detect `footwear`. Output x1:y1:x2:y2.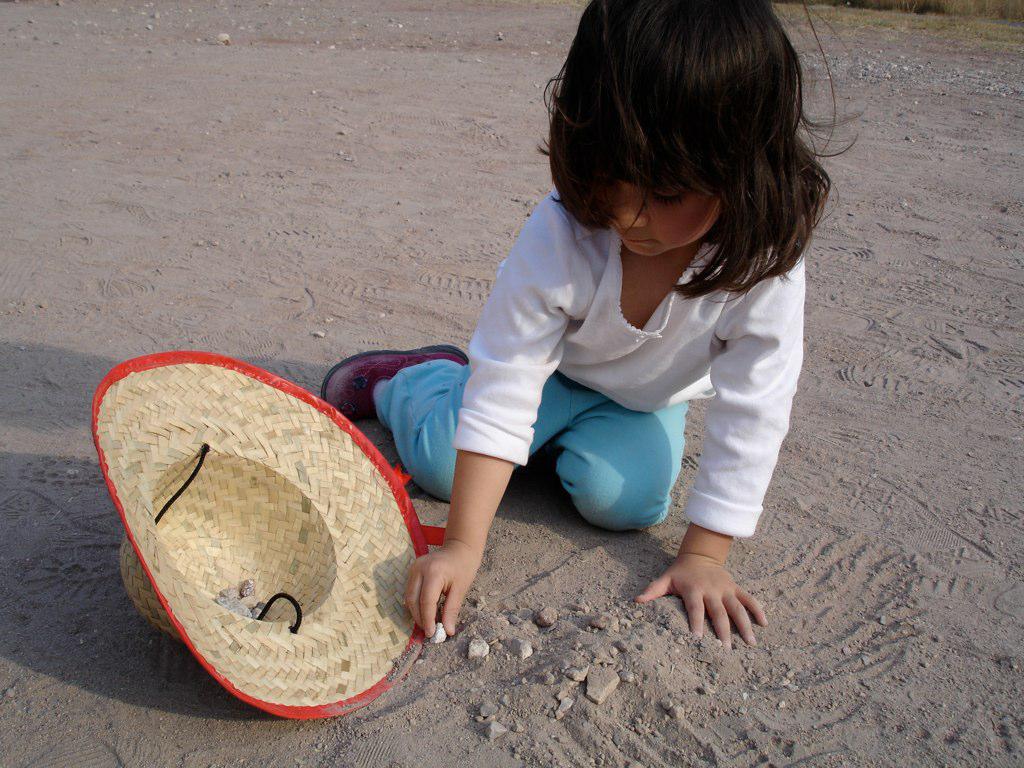
323:344:469:411.
